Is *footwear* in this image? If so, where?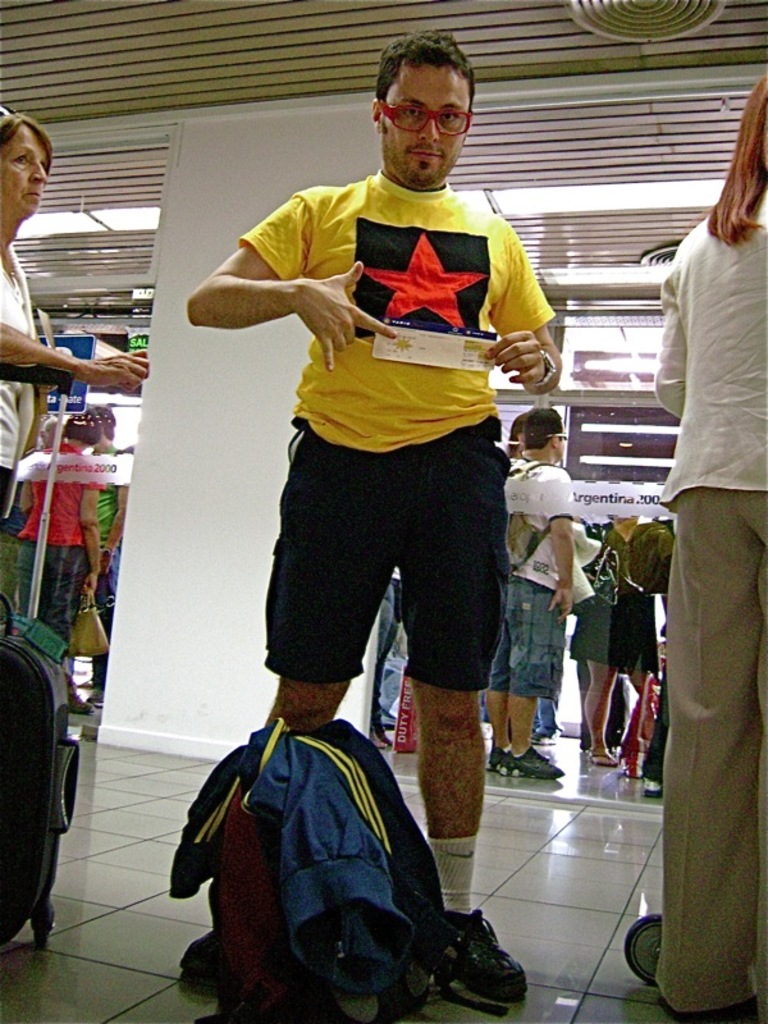
Yes, at <region>493, 749, 515, 773</region>.
